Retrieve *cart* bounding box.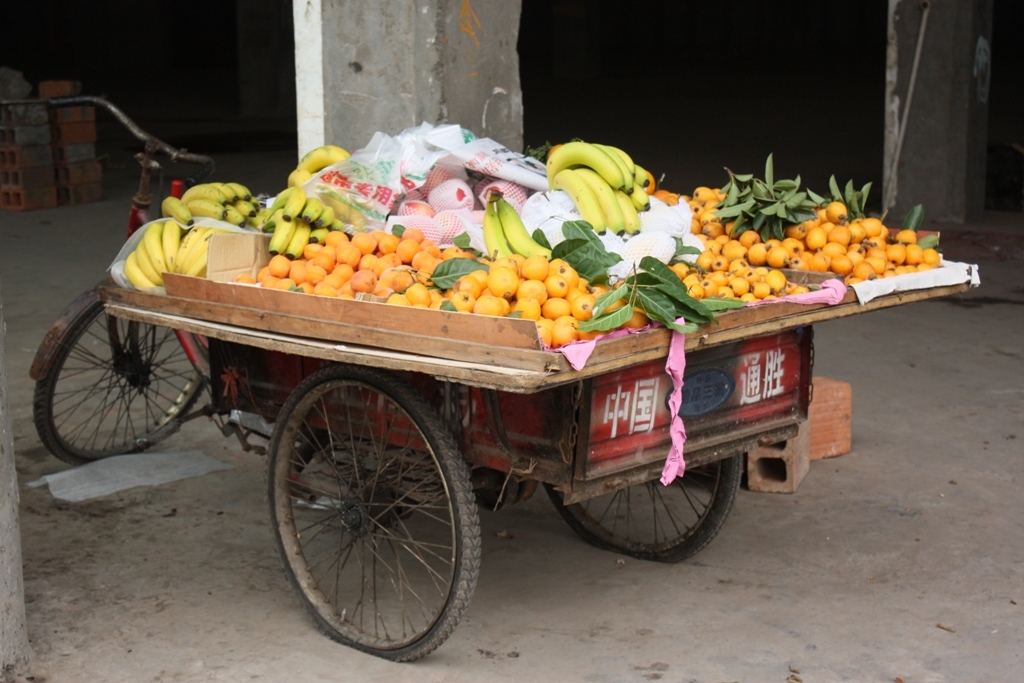
Bounding box: <region>25, 99, 980, 664</region>.
